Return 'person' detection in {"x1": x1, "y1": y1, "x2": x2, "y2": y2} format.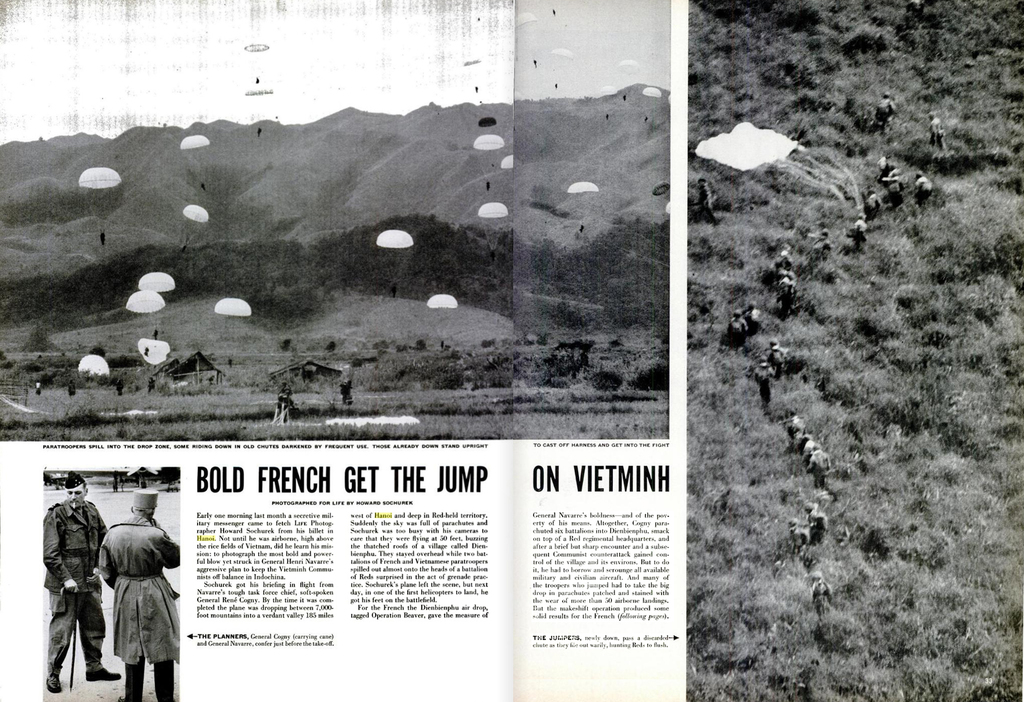
{"x1": 803, "y1": 497, "x2": 823, "y2": 535}.
